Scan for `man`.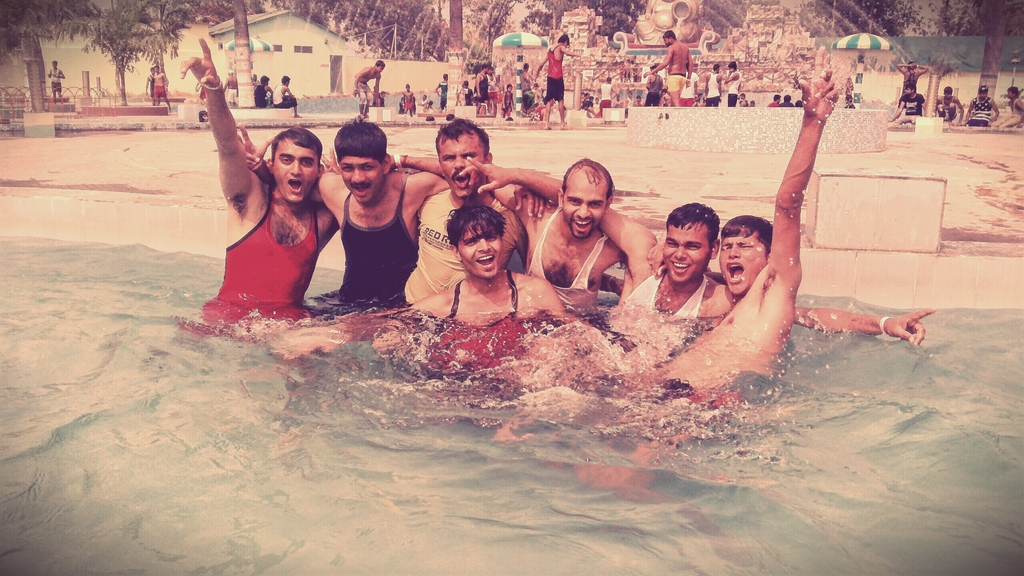
Scan result: locate(963, 76, 1000, 129).
